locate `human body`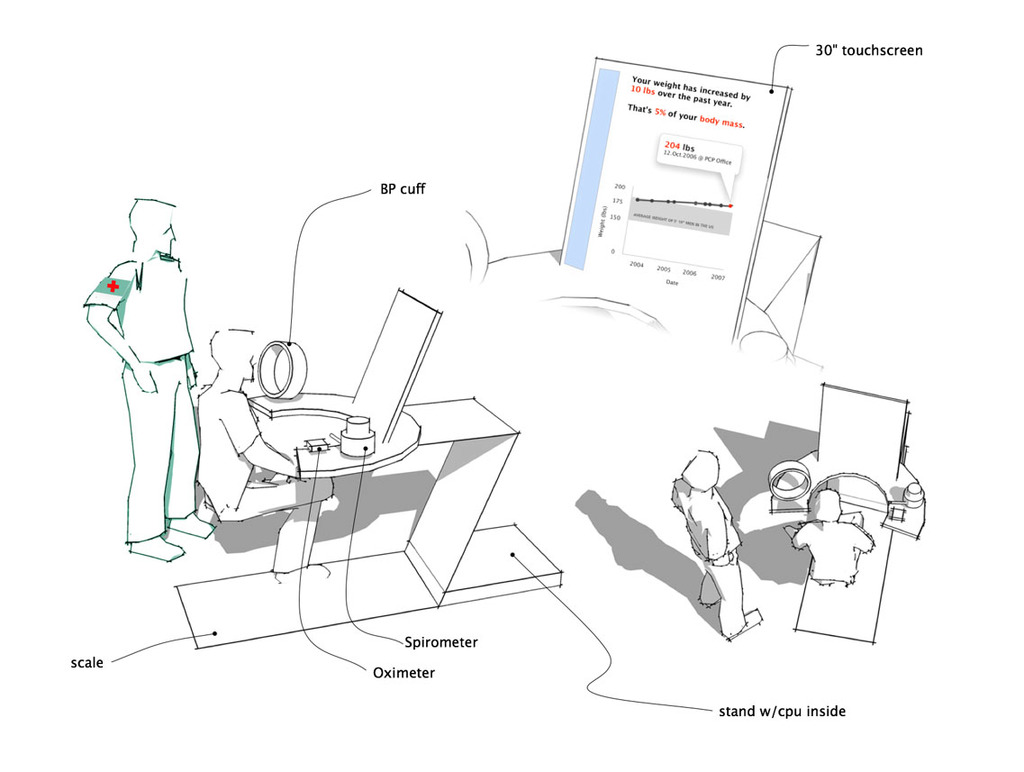
(x1=199, y1=383, x2=329, y2=581)
